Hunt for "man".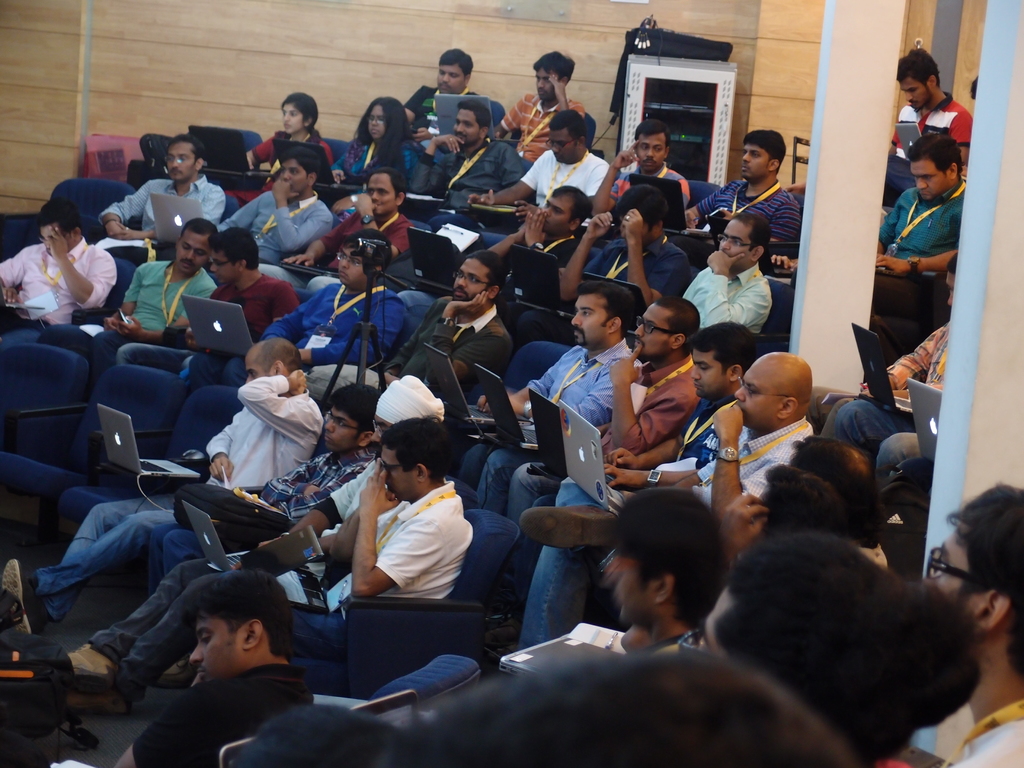
Hunted down at select_region(119, 572, 312, 767).
